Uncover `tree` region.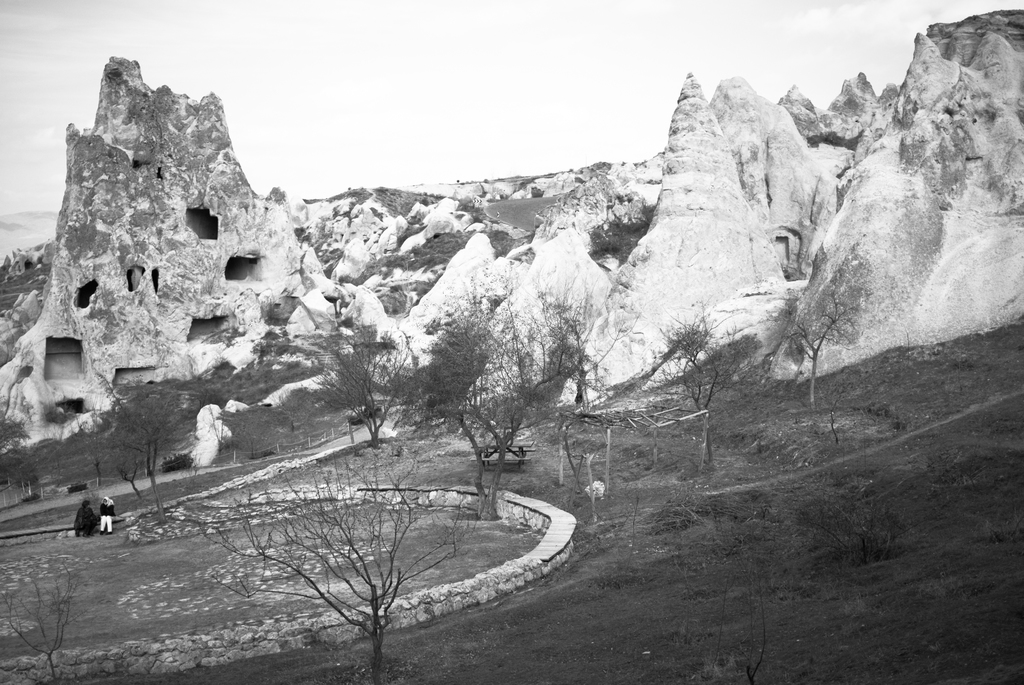
Uncovered: 191/457/485/684.
